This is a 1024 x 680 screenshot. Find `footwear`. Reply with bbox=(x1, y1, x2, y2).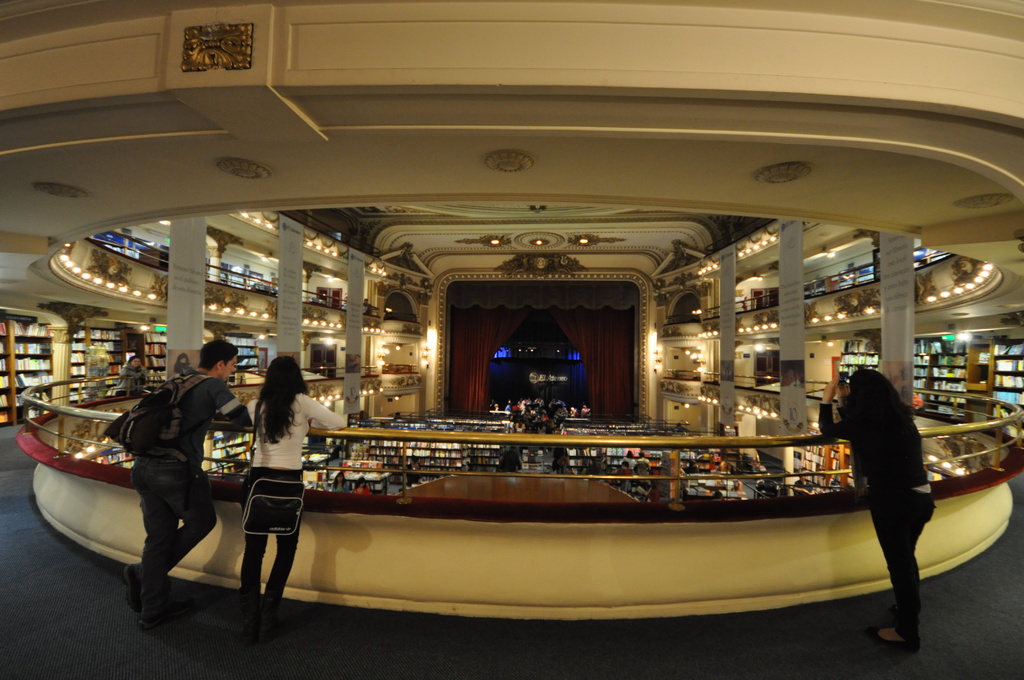
bbox=(136, 608, 181, 629).
